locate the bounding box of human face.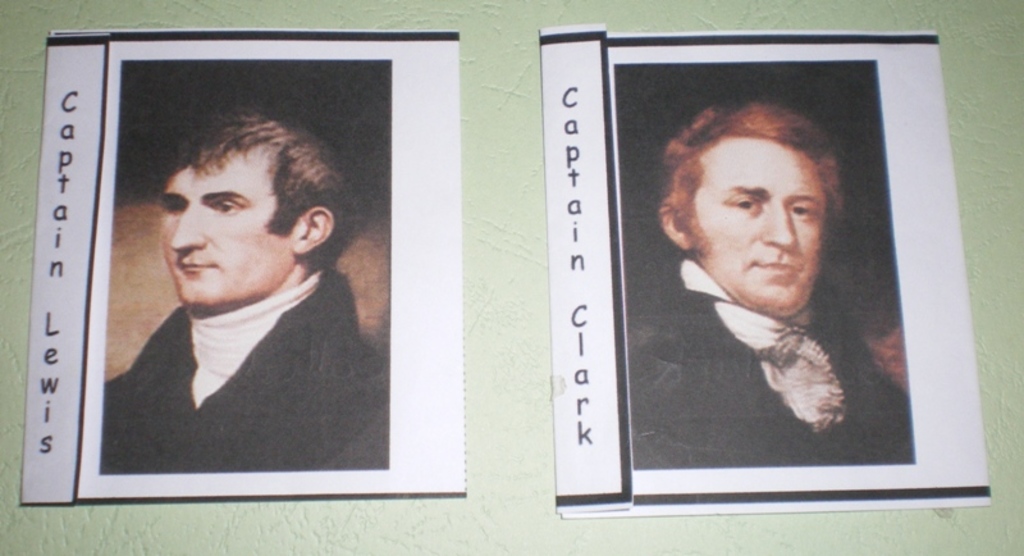
Bounding box: <region>701, 143, 822, 316</region>.
